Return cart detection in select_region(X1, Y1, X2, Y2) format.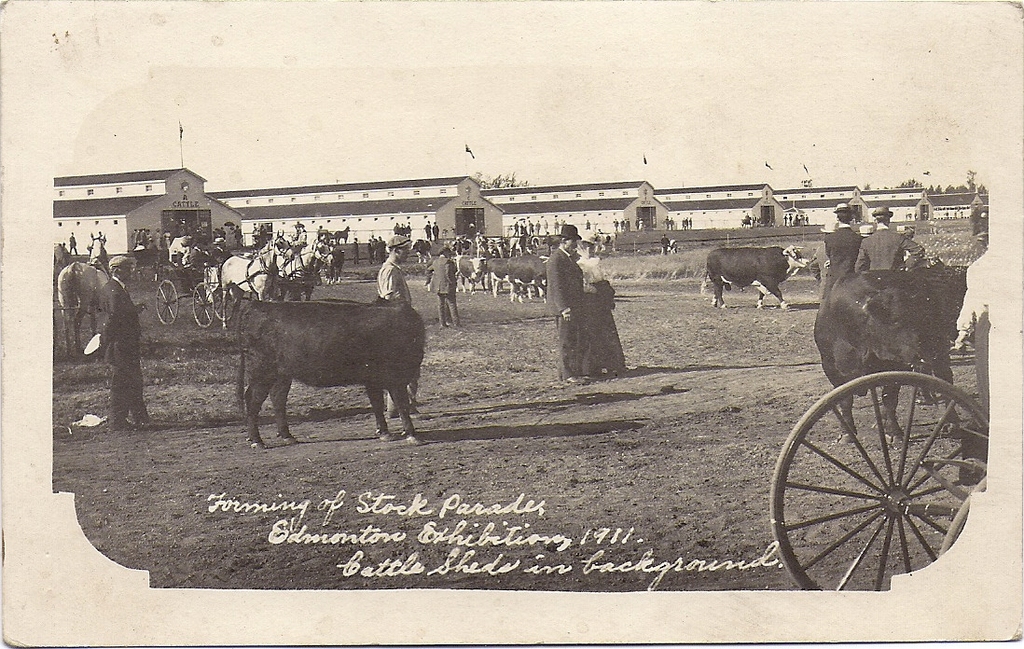
select_region(130, 244, 167, 275).
